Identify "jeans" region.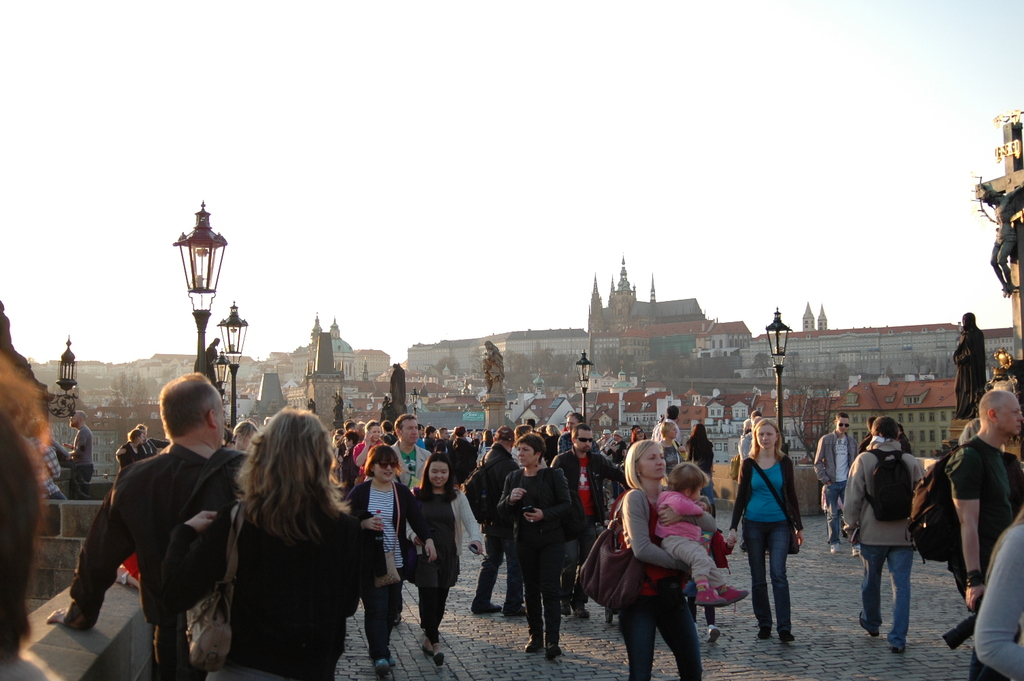
Region: (864,541,916,655).
